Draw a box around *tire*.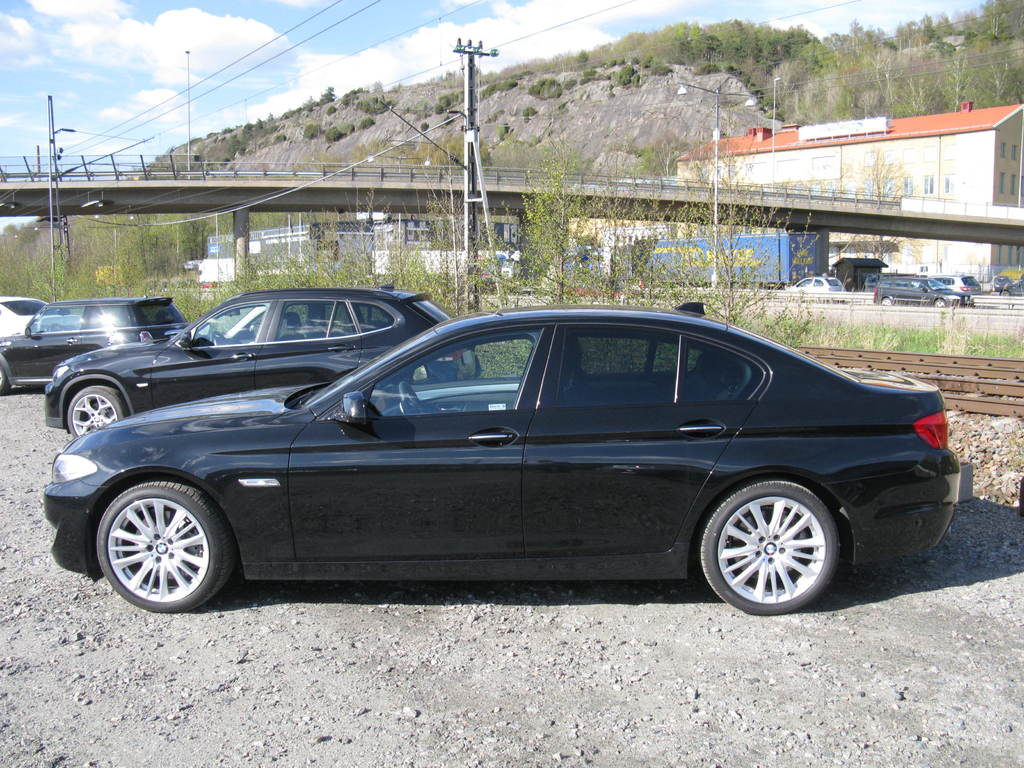
[700,478,840,614].
